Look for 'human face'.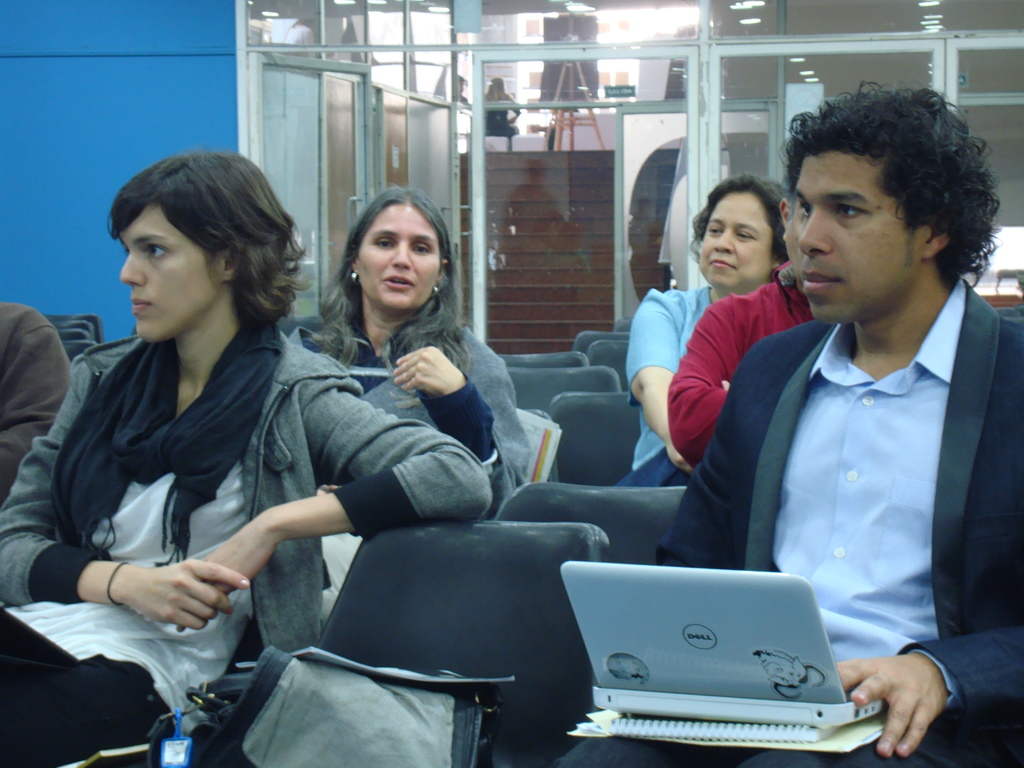
Found: box(793, 140, 922, 321).
